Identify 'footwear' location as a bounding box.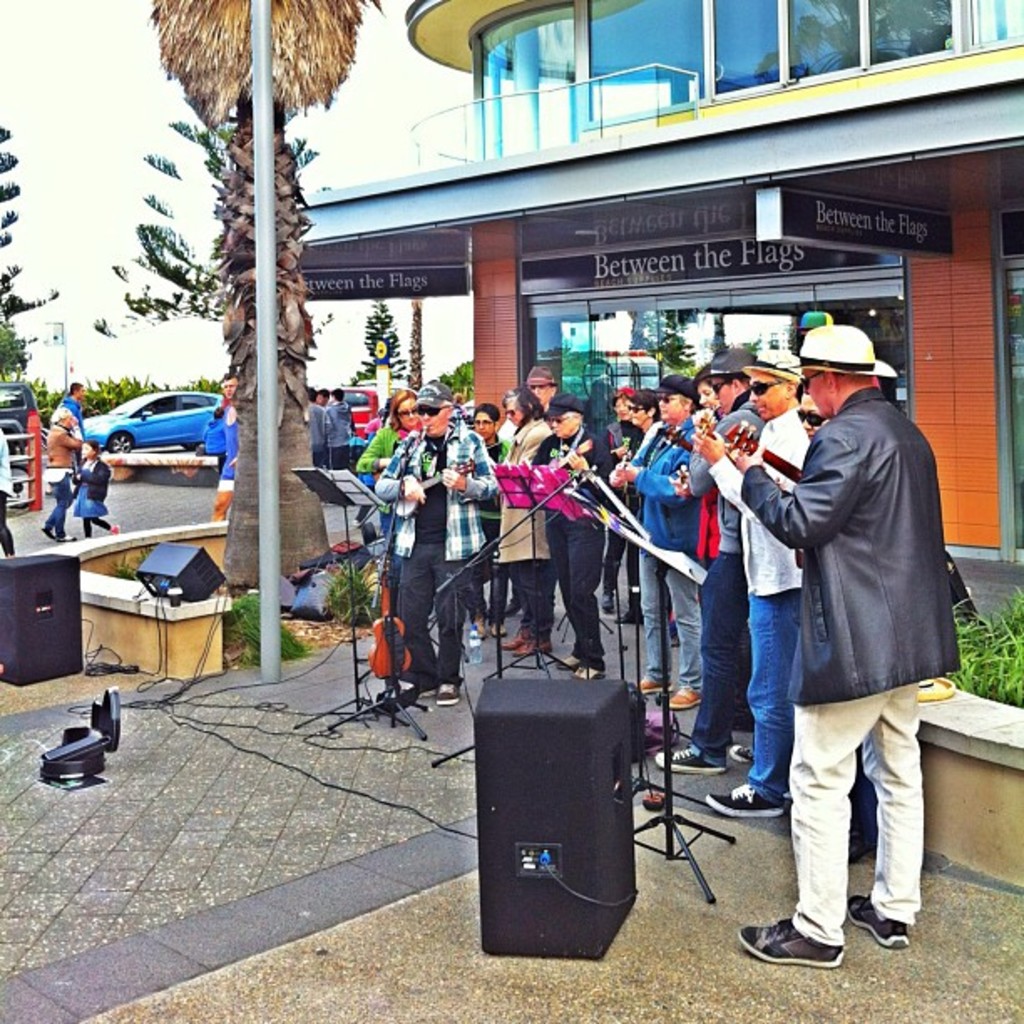
651, 743, 718, 773.
